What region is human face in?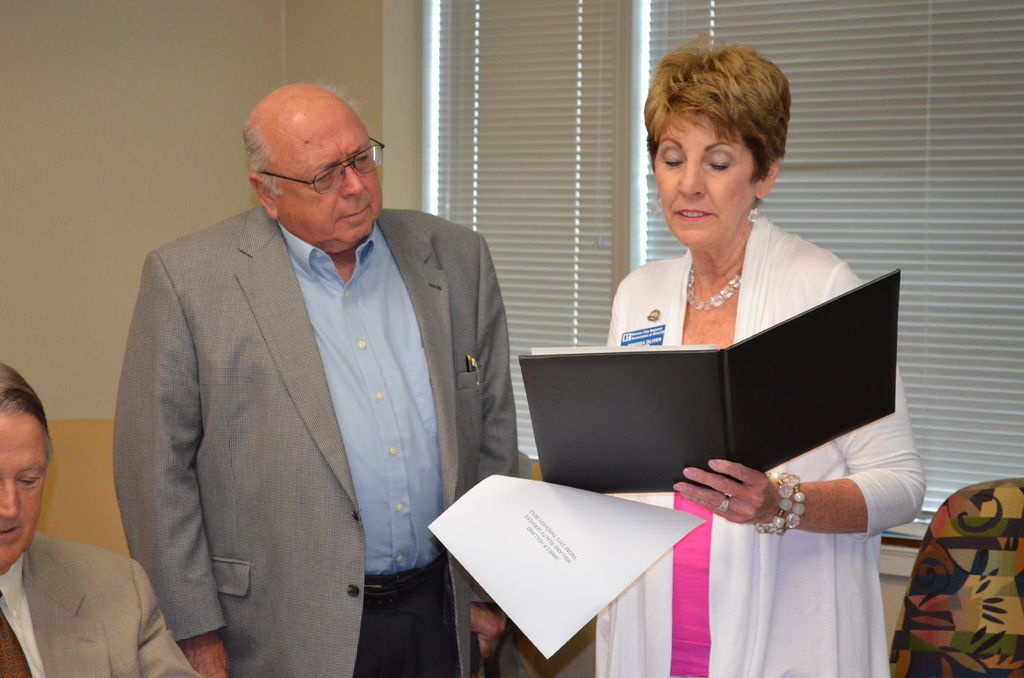
region(0, 414, 49, 575).
